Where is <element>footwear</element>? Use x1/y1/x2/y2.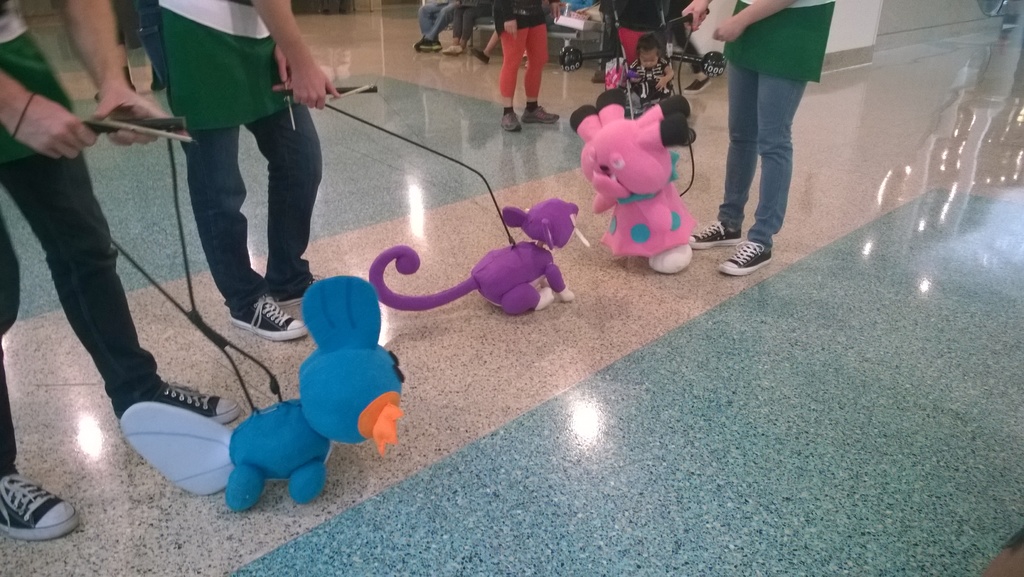
522/103/564/125.
